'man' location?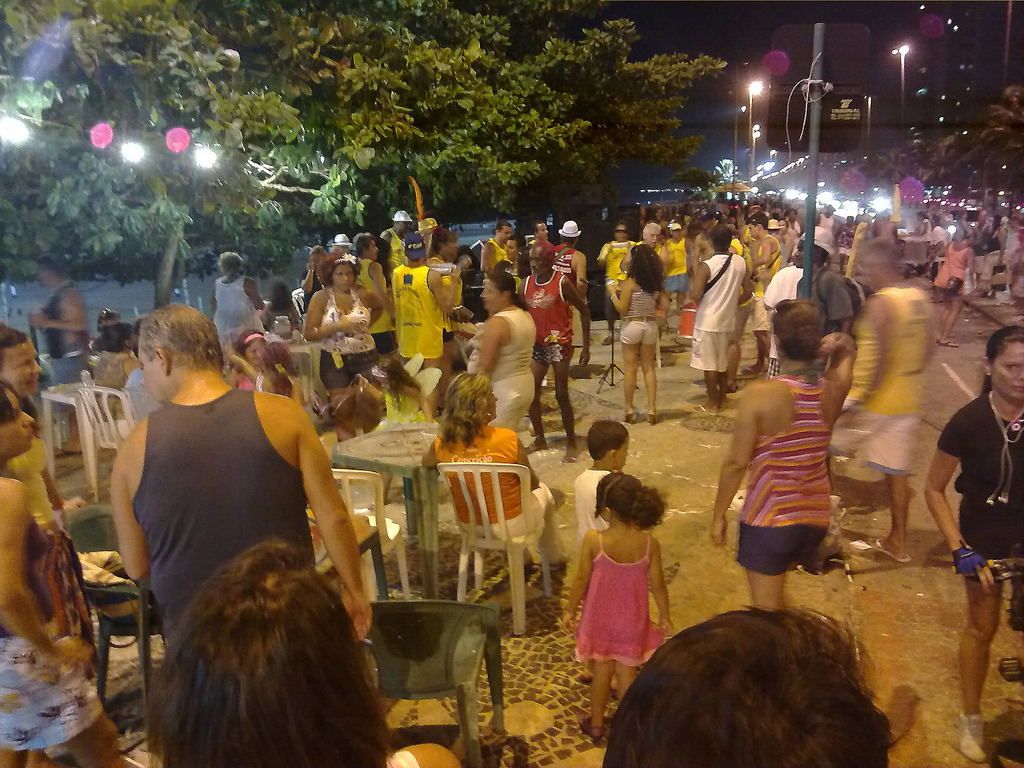
detection(612, 216, 669, 315)
